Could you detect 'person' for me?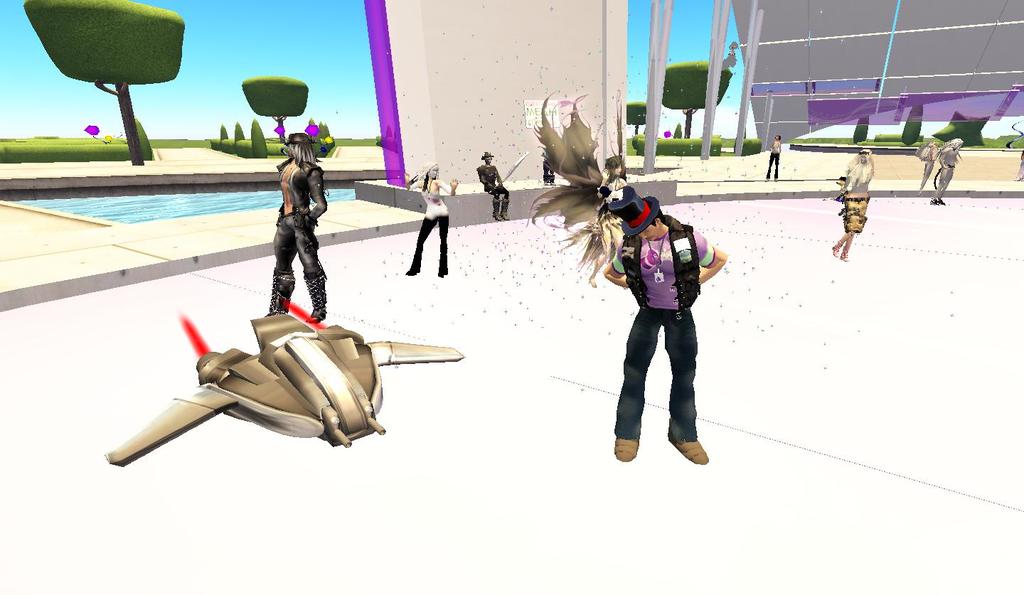
Detection result: box(475, 150, 508, 225).
